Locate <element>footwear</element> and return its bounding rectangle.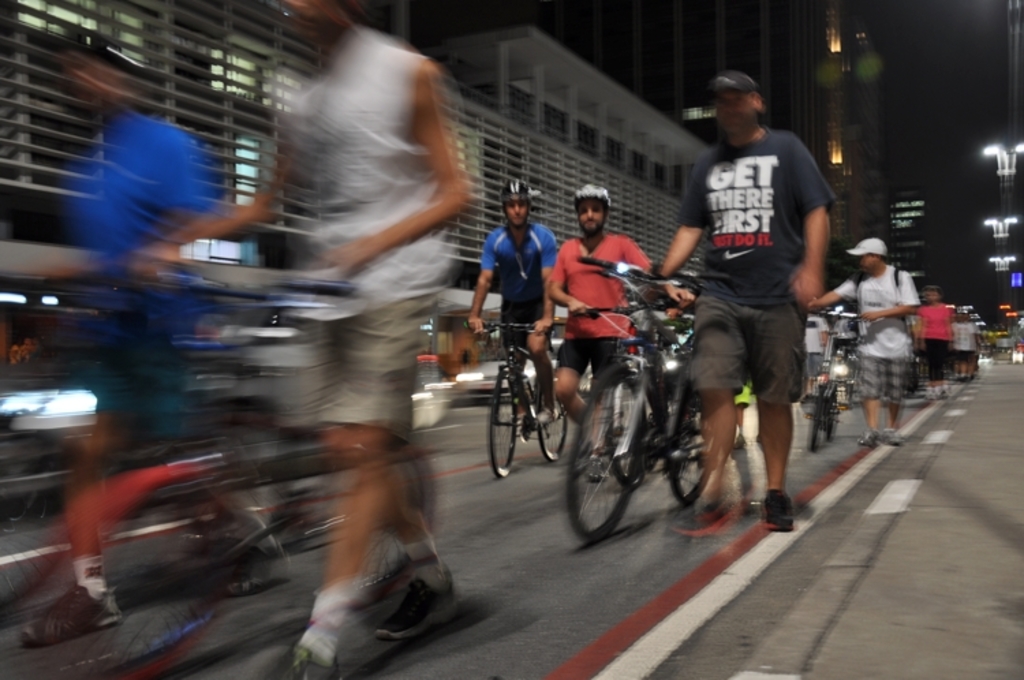
bbox=[277, 647, 337, 679].
